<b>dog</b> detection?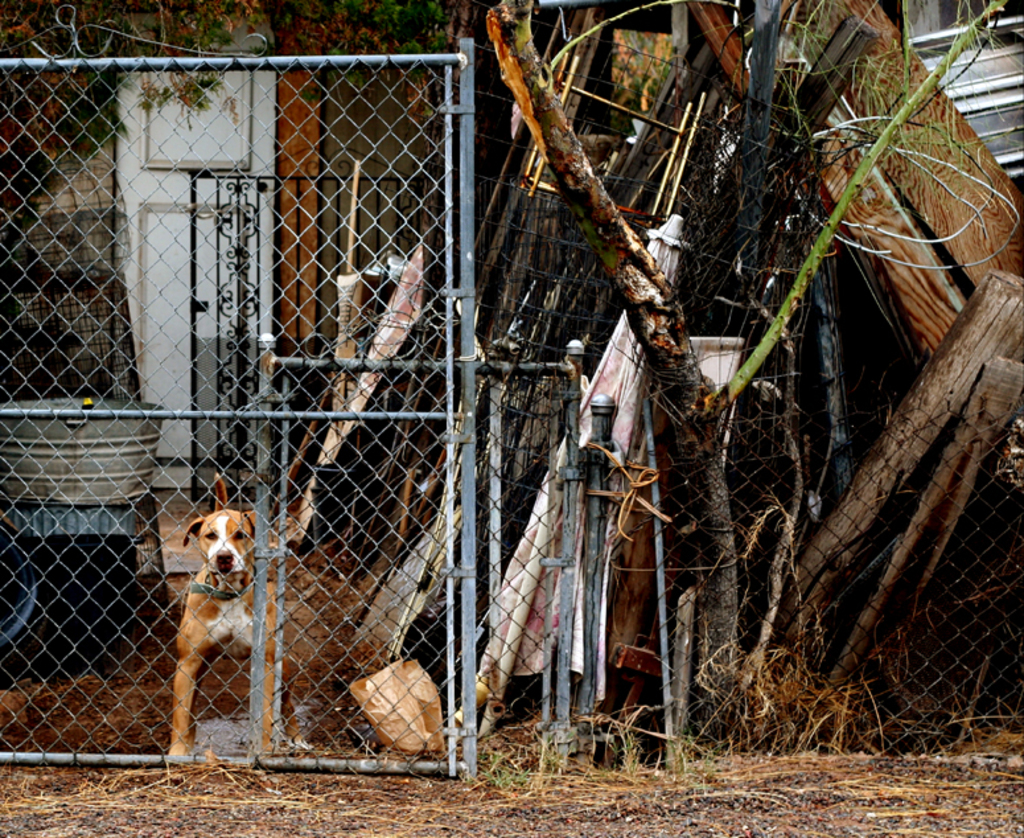
<box>165,472,303,764</box>
